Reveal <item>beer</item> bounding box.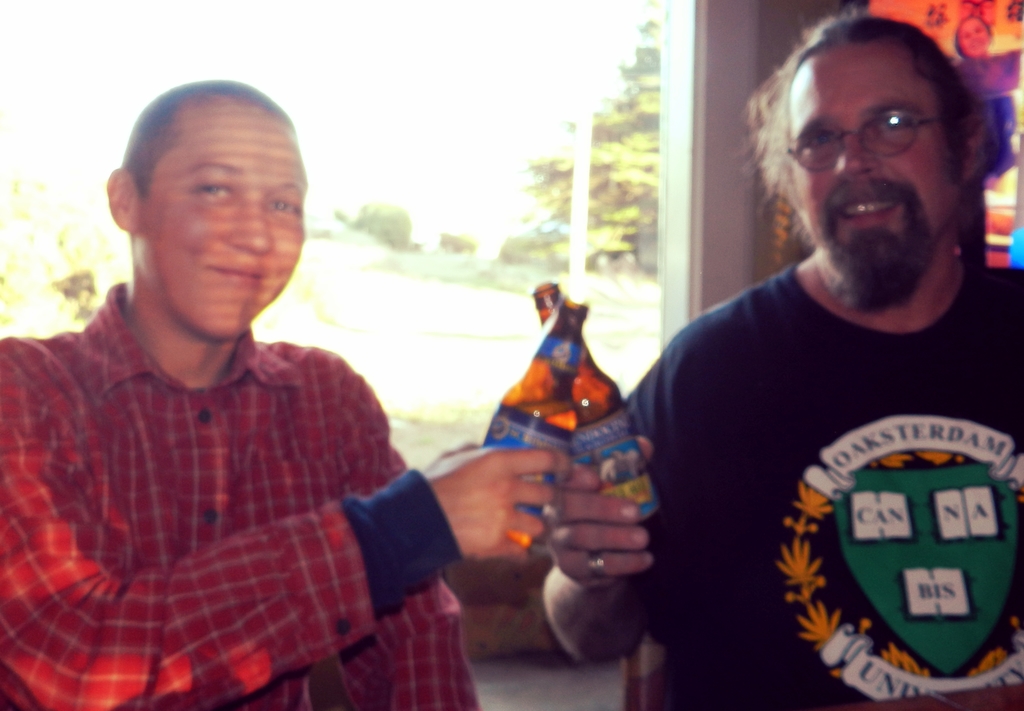
Revealed: [481, 296, 588, 547].
